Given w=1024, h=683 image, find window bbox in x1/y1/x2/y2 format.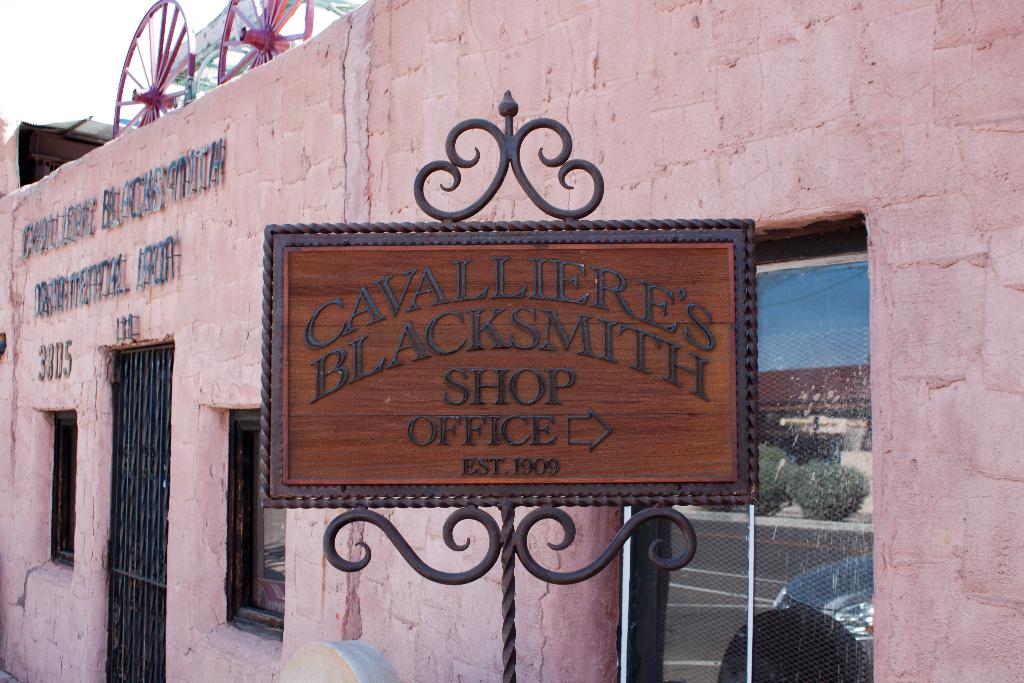
56/411/80/564.
